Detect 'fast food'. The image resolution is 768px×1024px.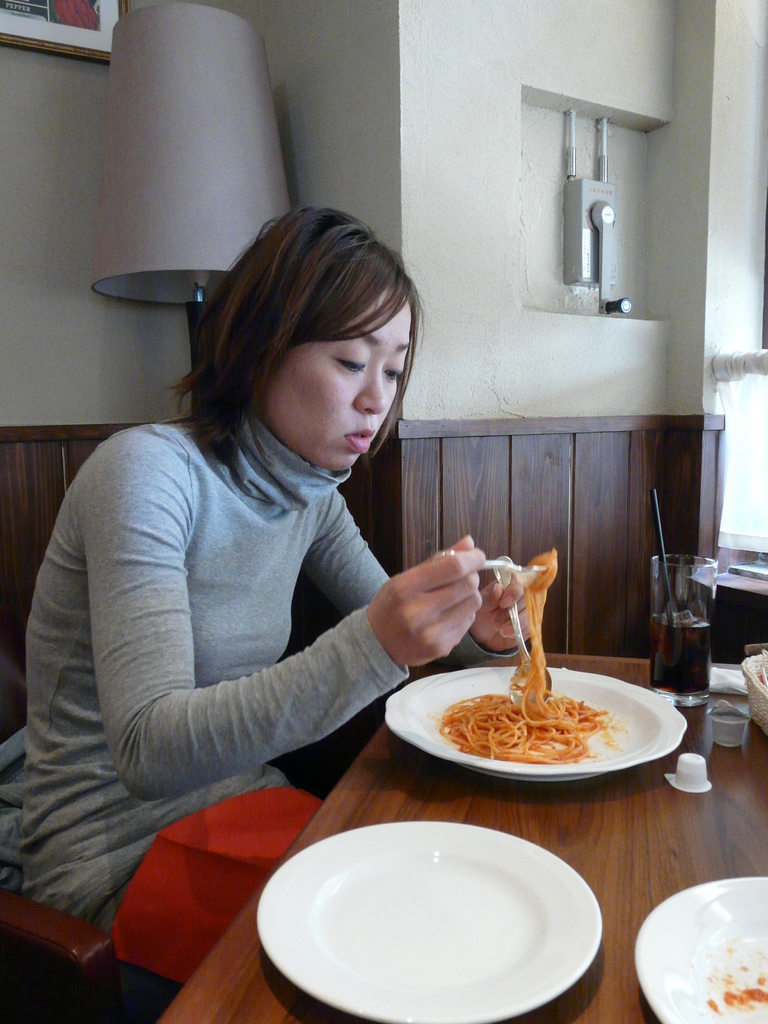
detection(432, 550, 623, 765).
